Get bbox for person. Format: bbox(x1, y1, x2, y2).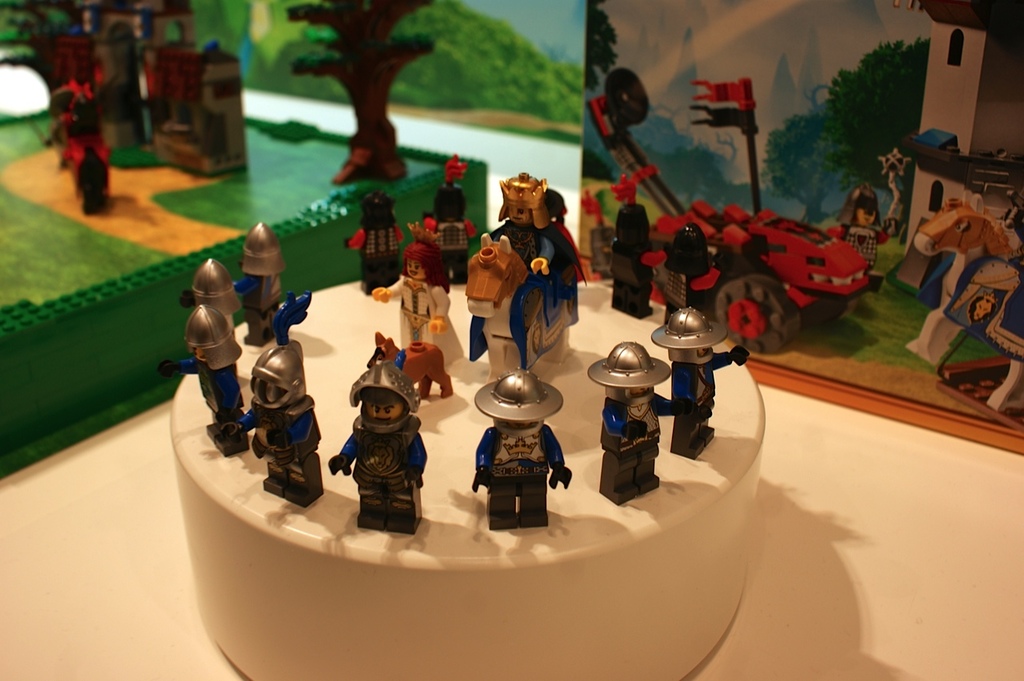
bbox(608, 206, 658, 314).
